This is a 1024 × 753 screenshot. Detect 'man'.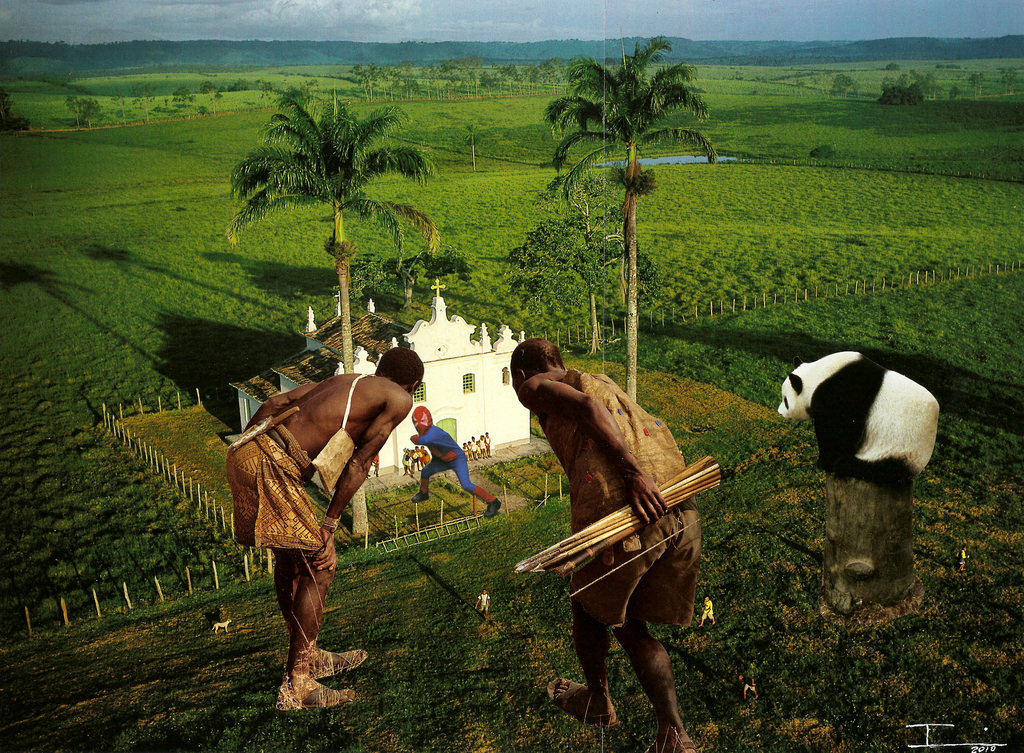
{"x1": 224, "y1": 341, "x2": 428, "y2": 700}.
